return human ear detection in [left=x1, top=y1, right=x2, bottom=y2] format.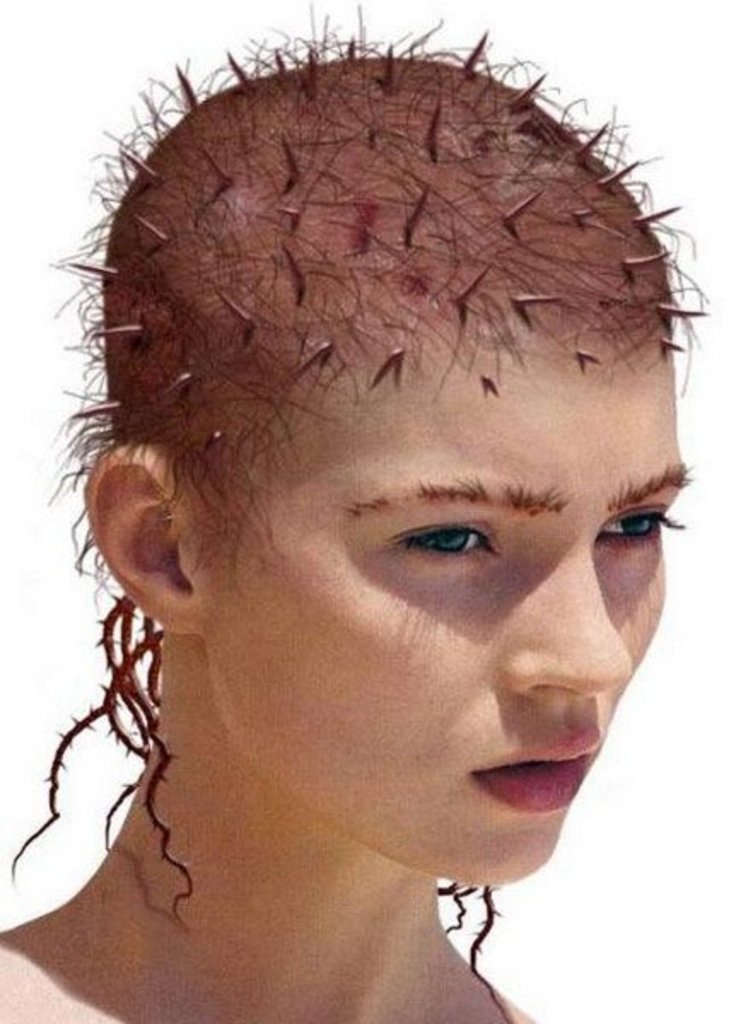
[left=82, top=442, right=207, bottom=630].
